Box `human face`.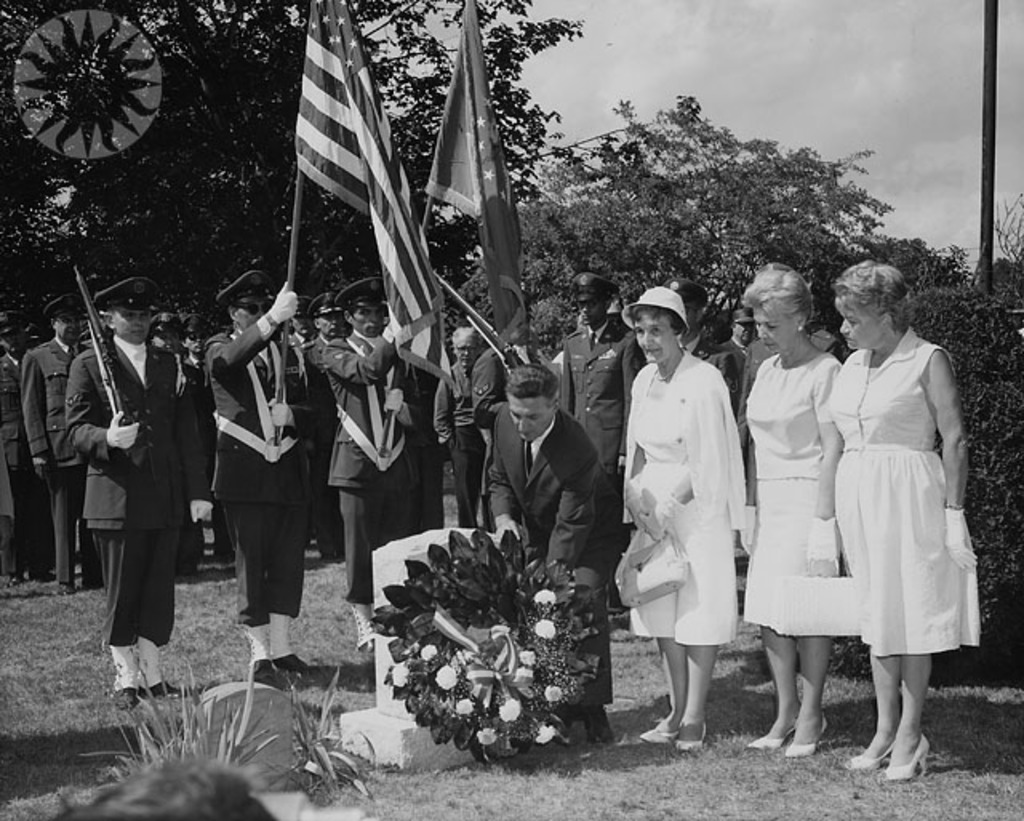
left=584, top=307, right=602, bottom=322.
